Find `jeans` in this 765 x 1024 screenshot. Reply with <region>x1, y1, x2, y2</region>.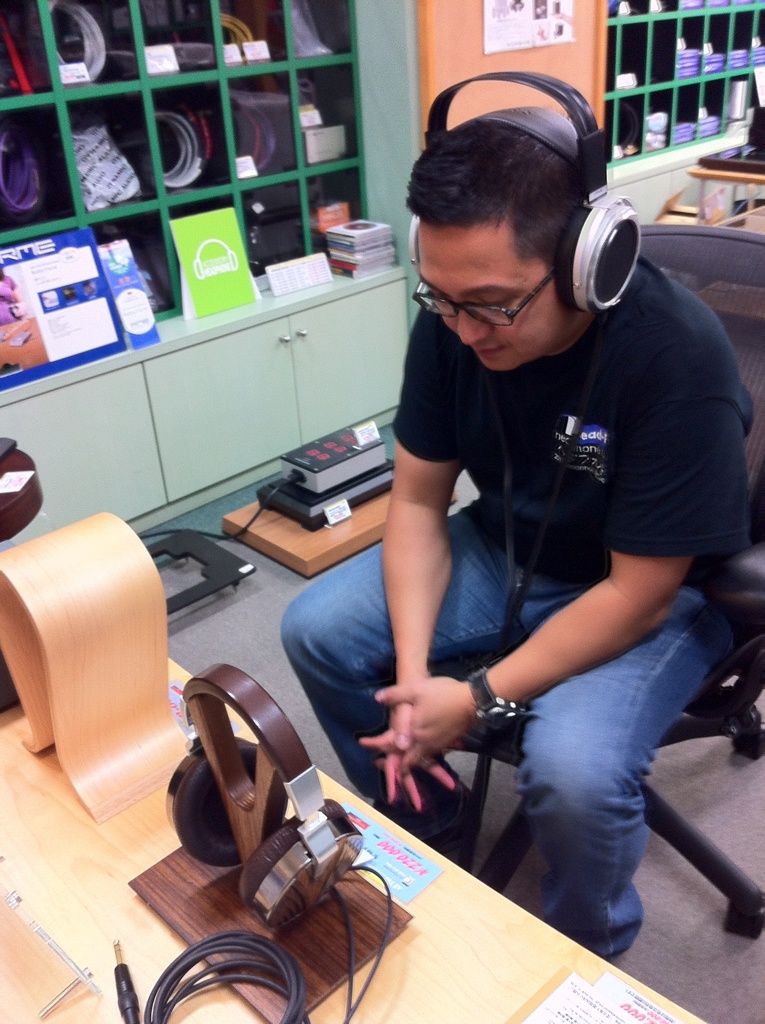
<region>280, 506, 718, 967</region>.
